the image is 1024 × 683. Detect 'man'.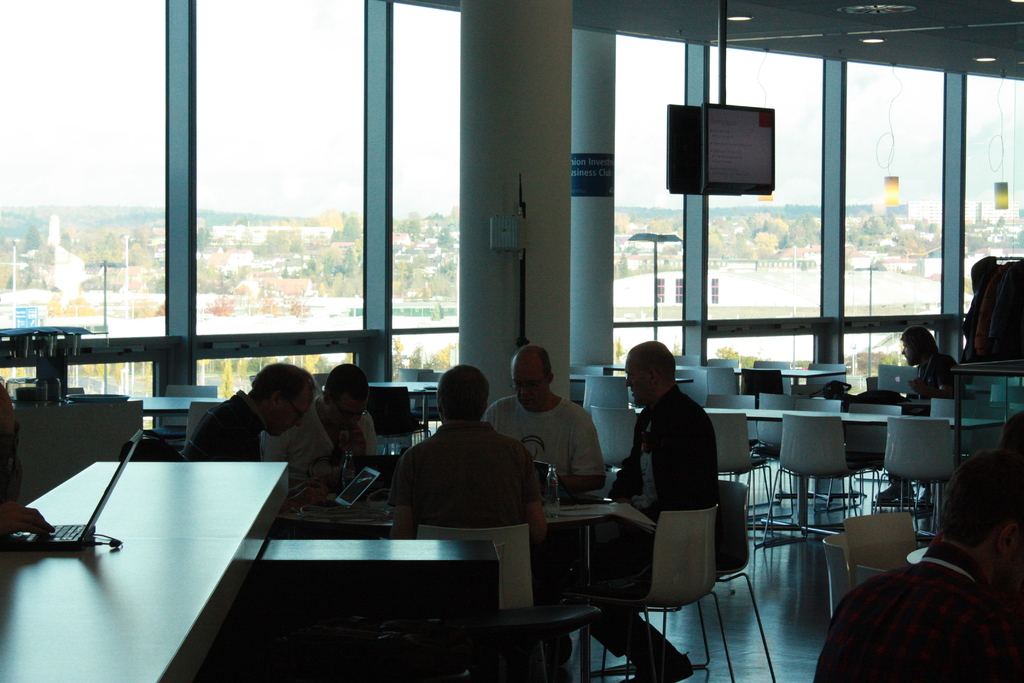
Detection: l=476, t=344, r=607, b=495.
